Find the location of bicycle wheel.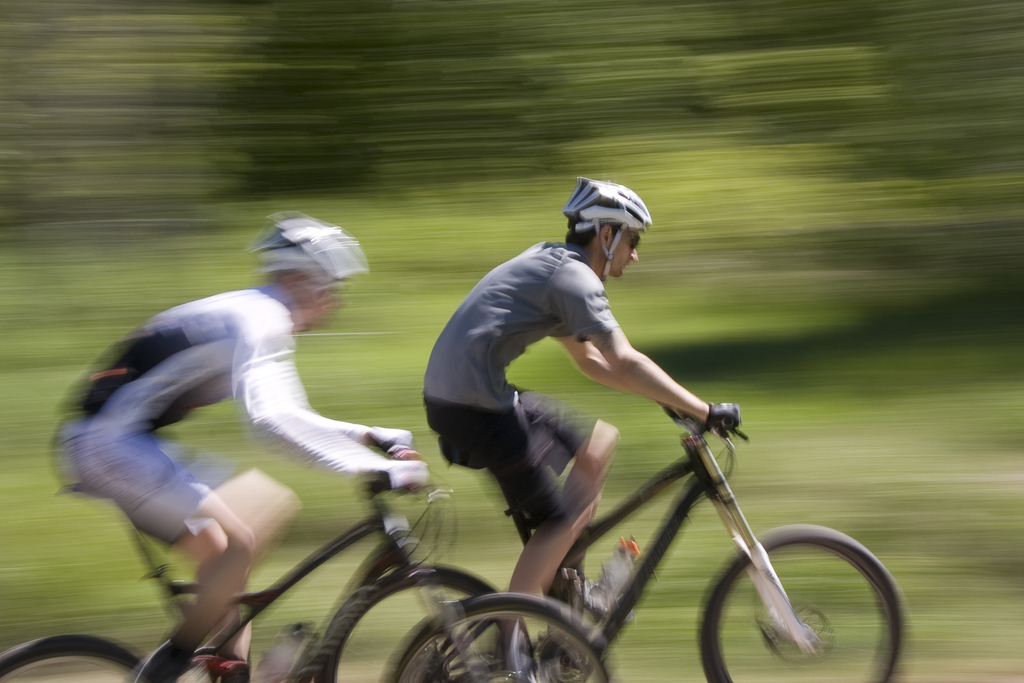
Location: 316:563:509:682.
